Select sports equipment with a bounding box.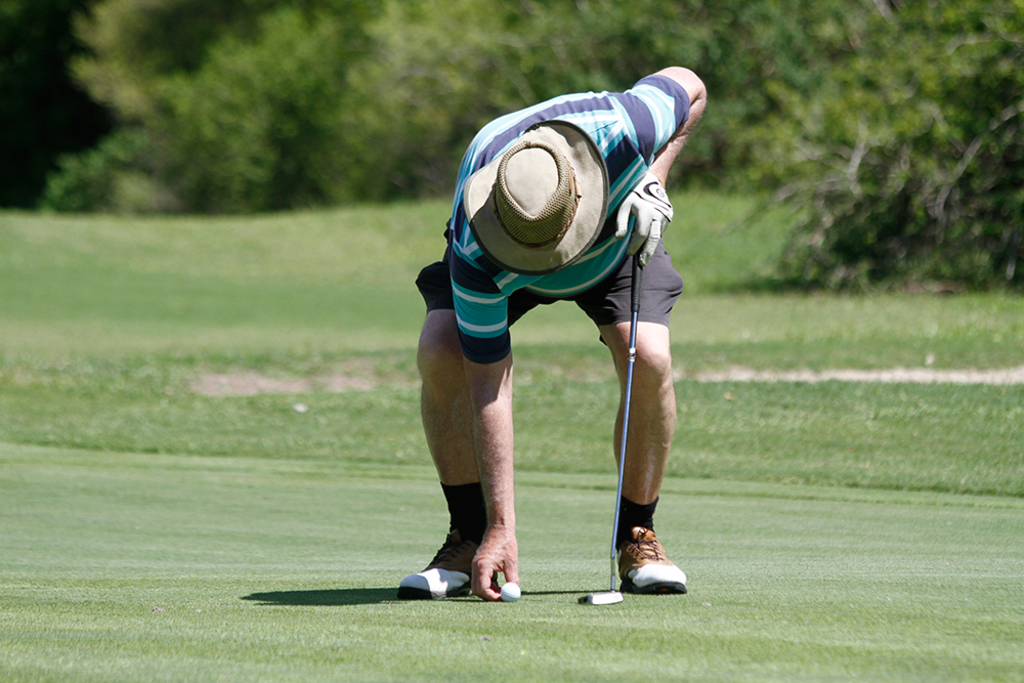
l=500, t=583, r=521, b=605.
